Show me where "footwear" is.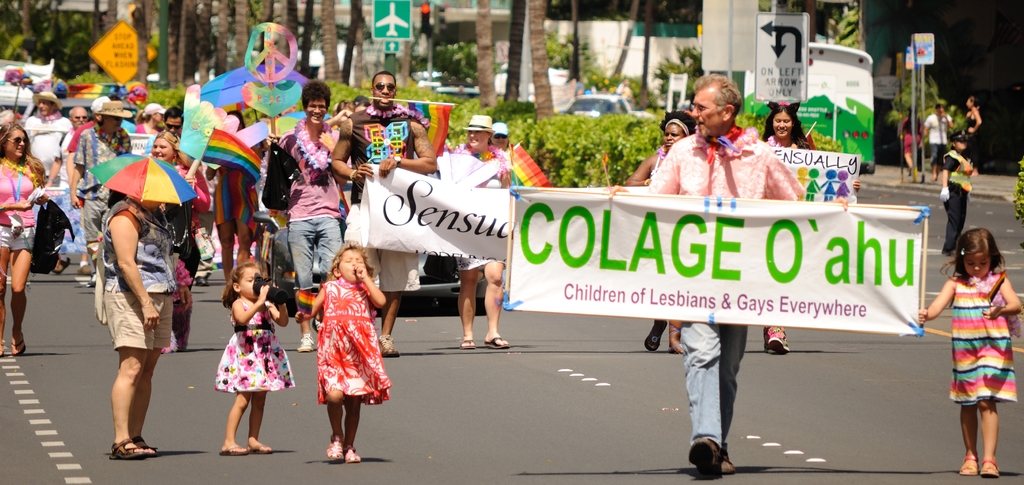
"footwear" is at <bbox>646, 324, 665, 351</bbox>.
